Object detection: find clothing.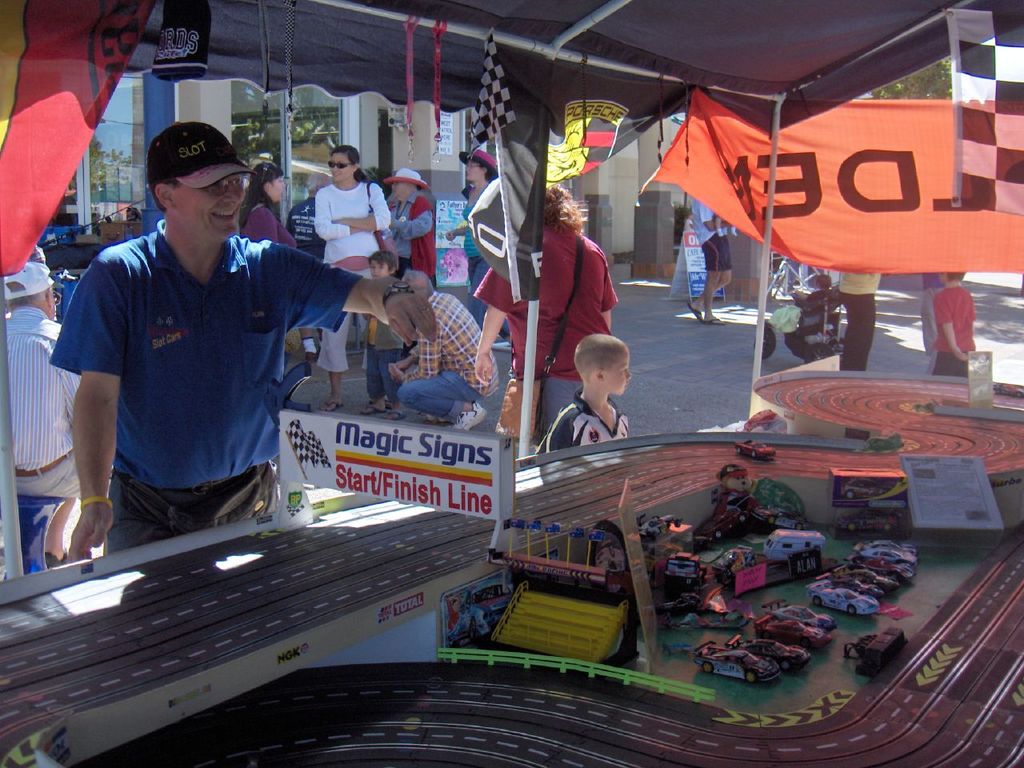
(836,266,886,374).
